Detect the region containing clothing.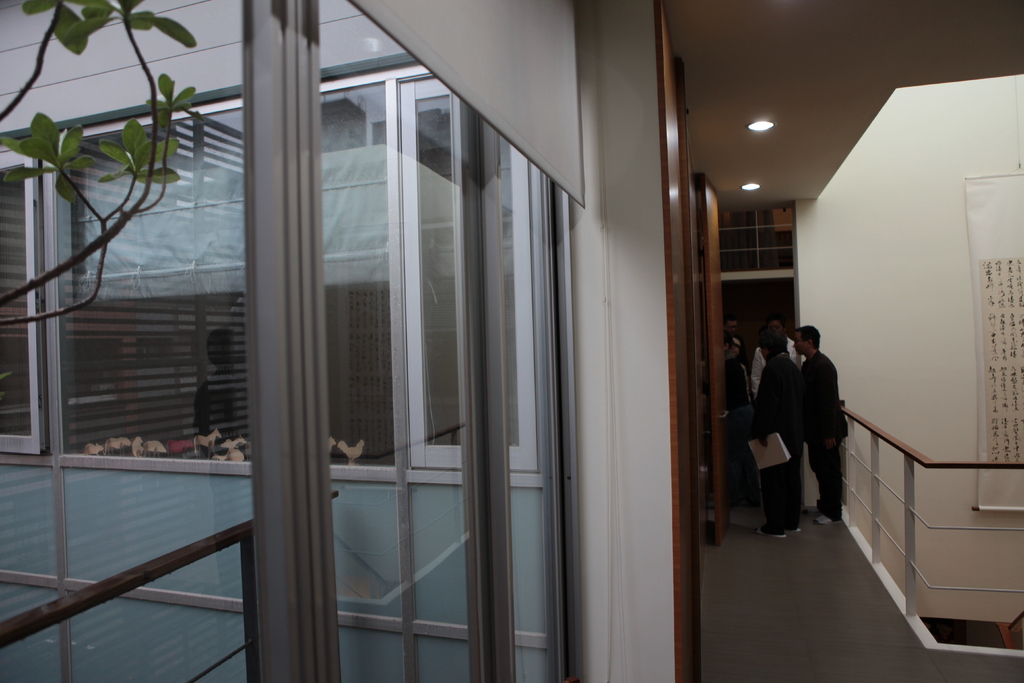
locate(797, 353, 848, 527).
